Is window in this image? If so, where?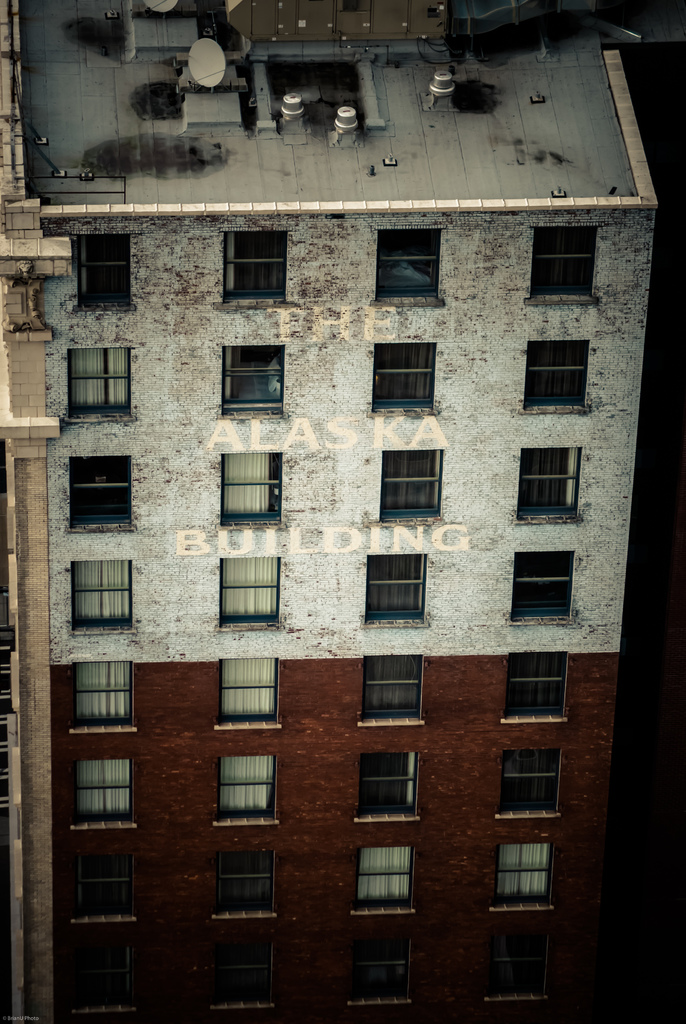
Yes, at <region>370, 228, 442, 308</region>.
